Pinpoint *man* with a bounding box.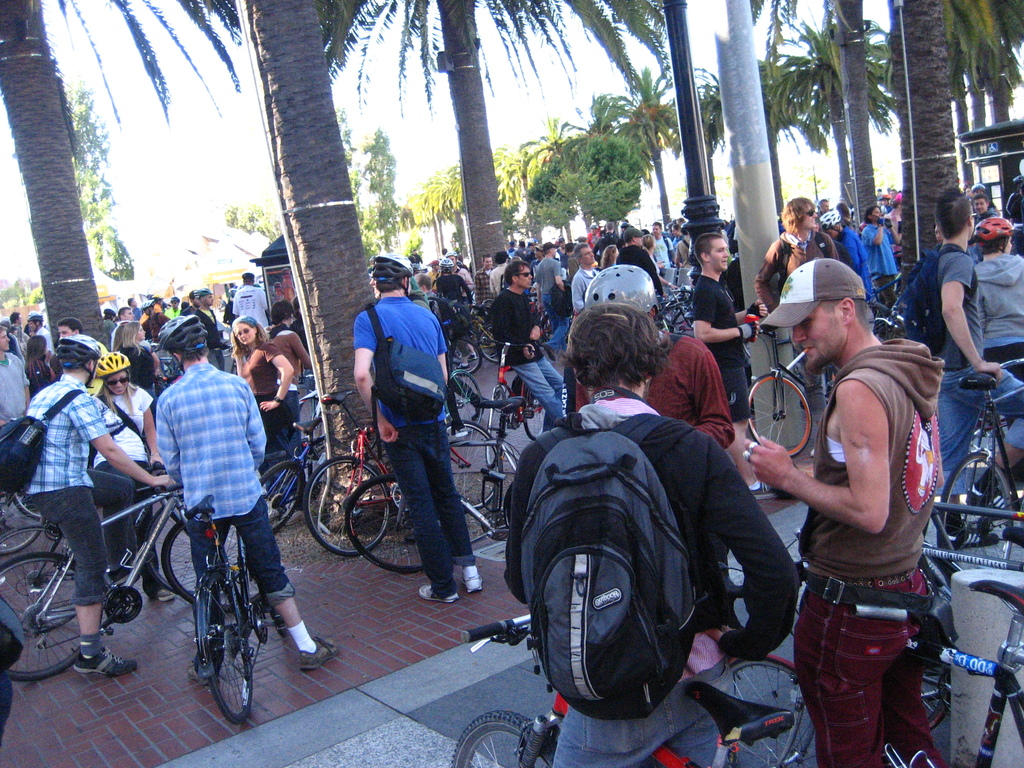
BBox(268, 299, 317, 489).
